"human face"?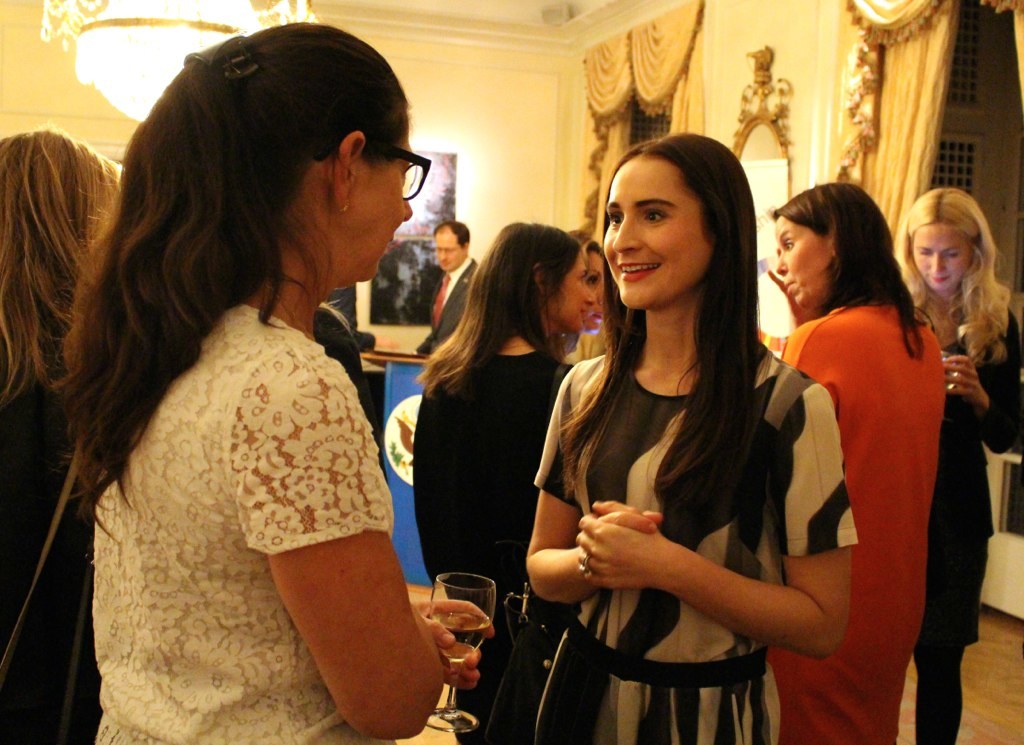
908, 218, 970, 293
